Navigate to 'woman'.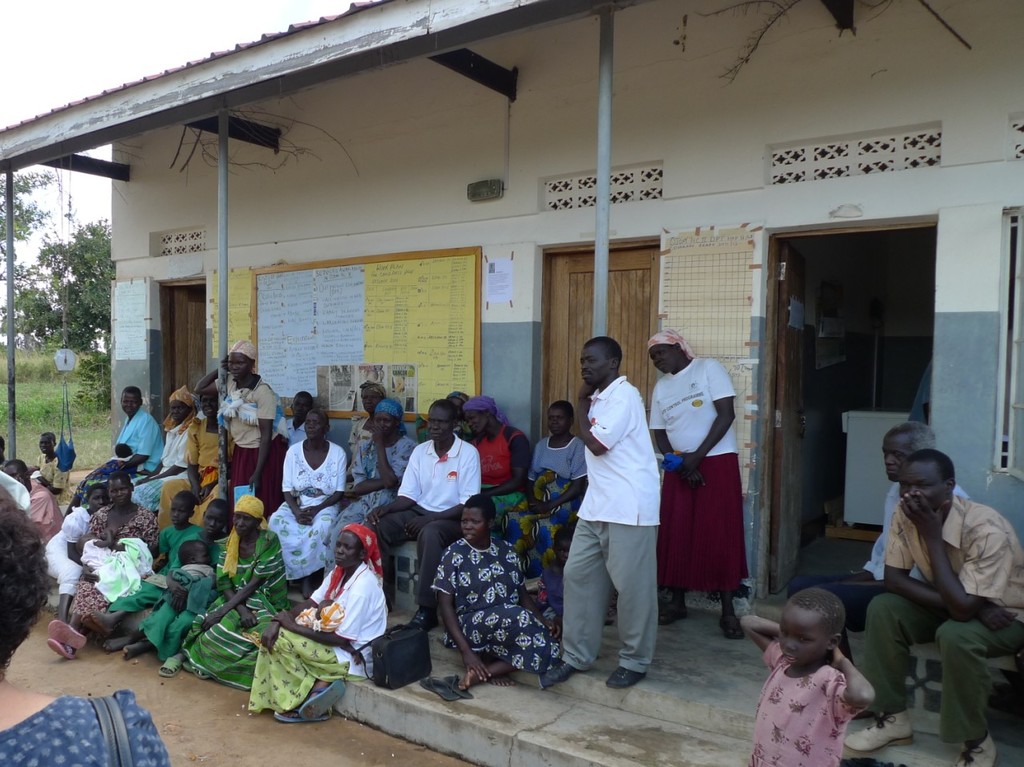
Navigation target: [45, 474, 157, 660].
